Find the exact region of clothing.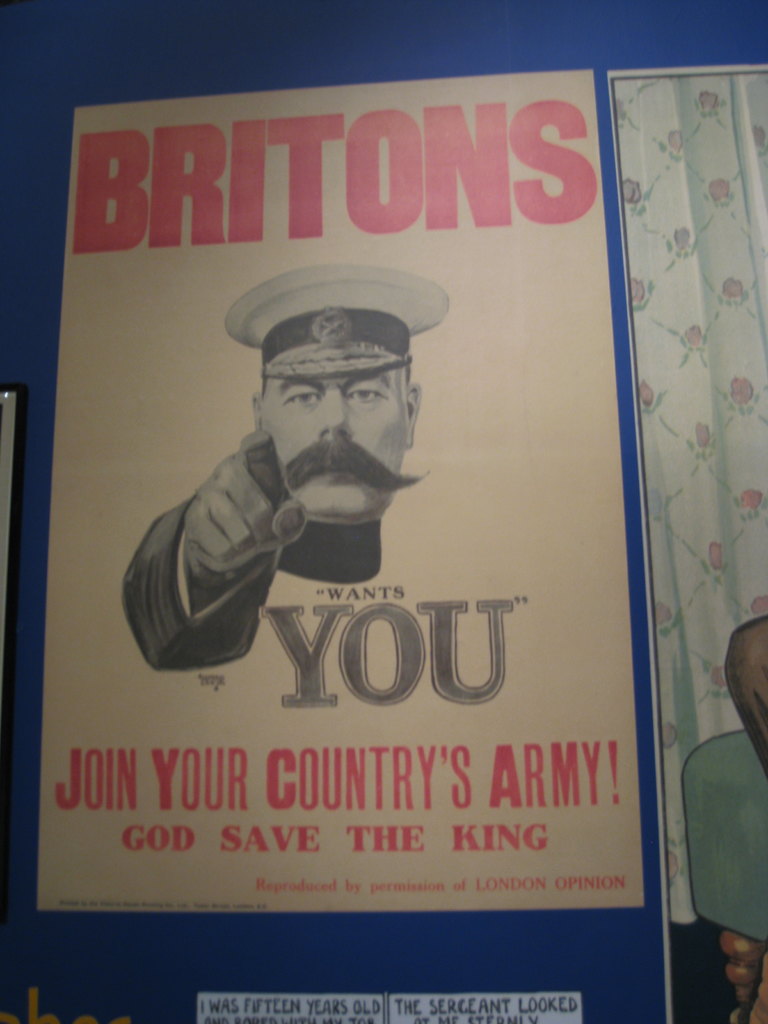
Exact region: {"x1": 123, "y1": 493, "x2": 382, "y2": 666}.
